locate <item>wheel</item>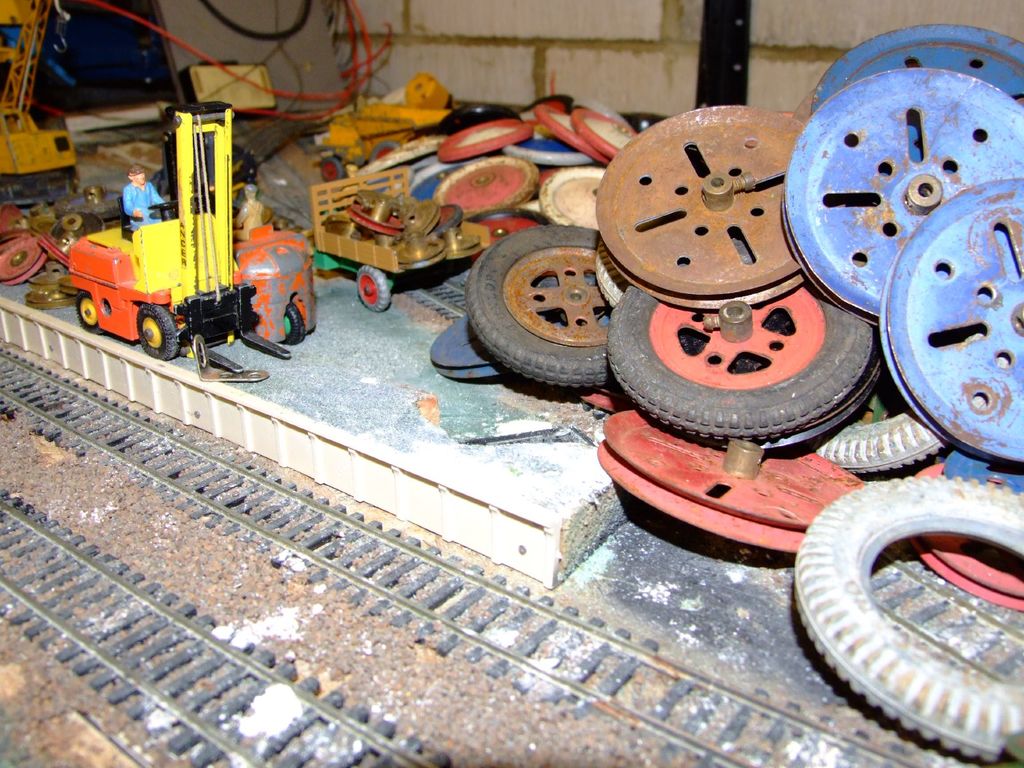
{"left": 358, "top": 264, "right": 392, "bottom": 312}
